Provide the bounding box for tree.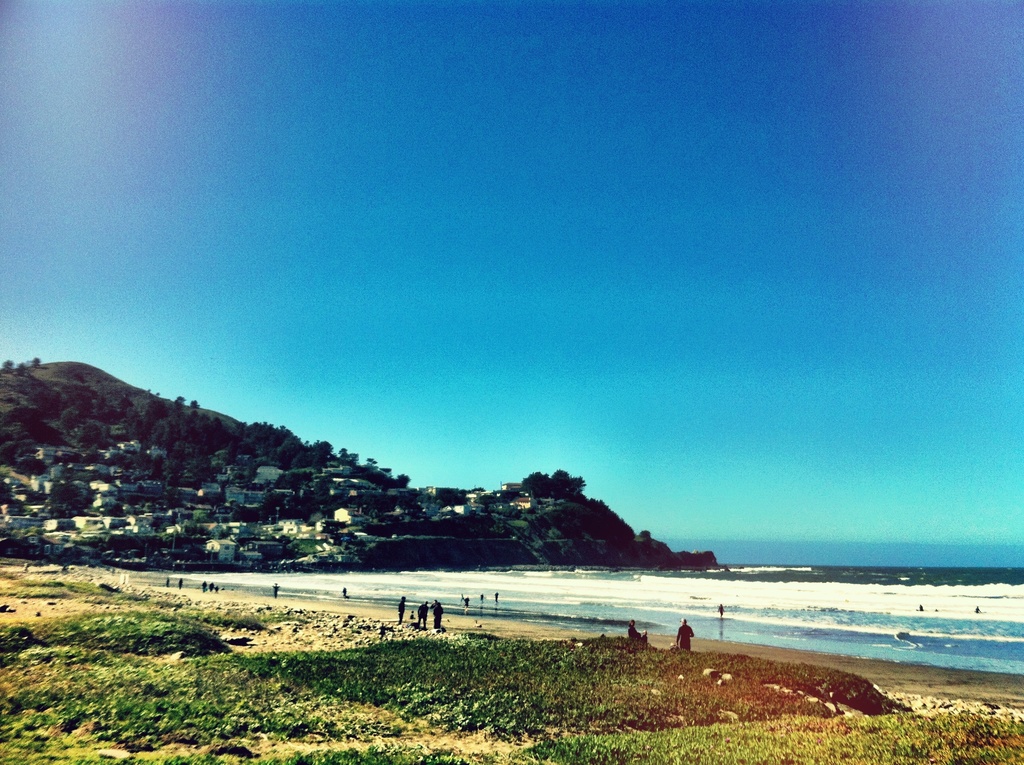
BBox(520, 465, 586, 497).
